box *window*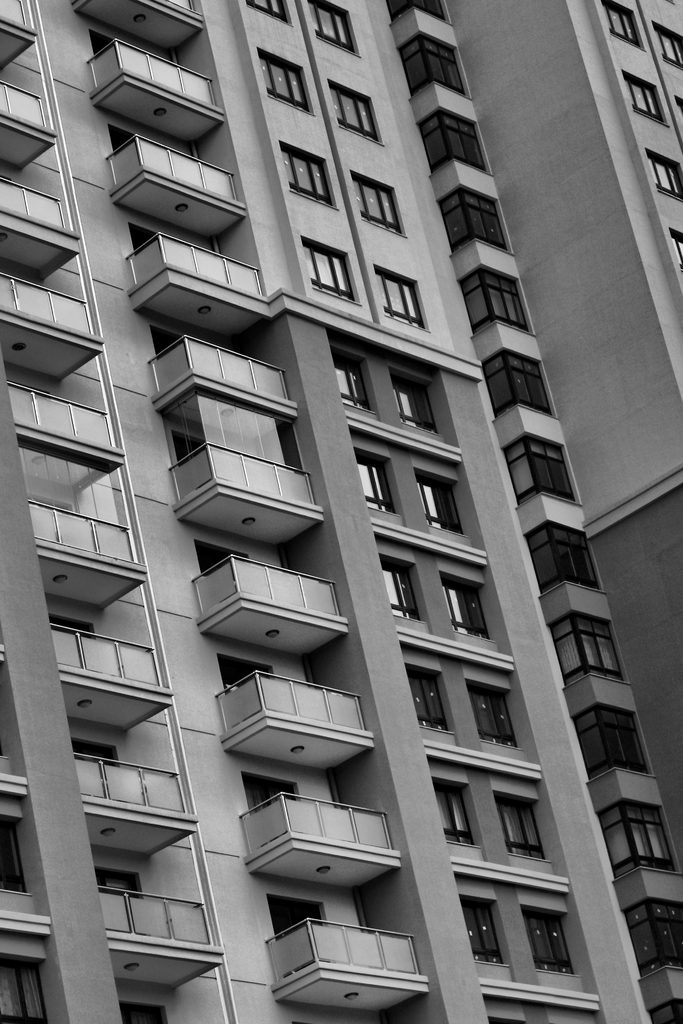
(327,352,376,410)
